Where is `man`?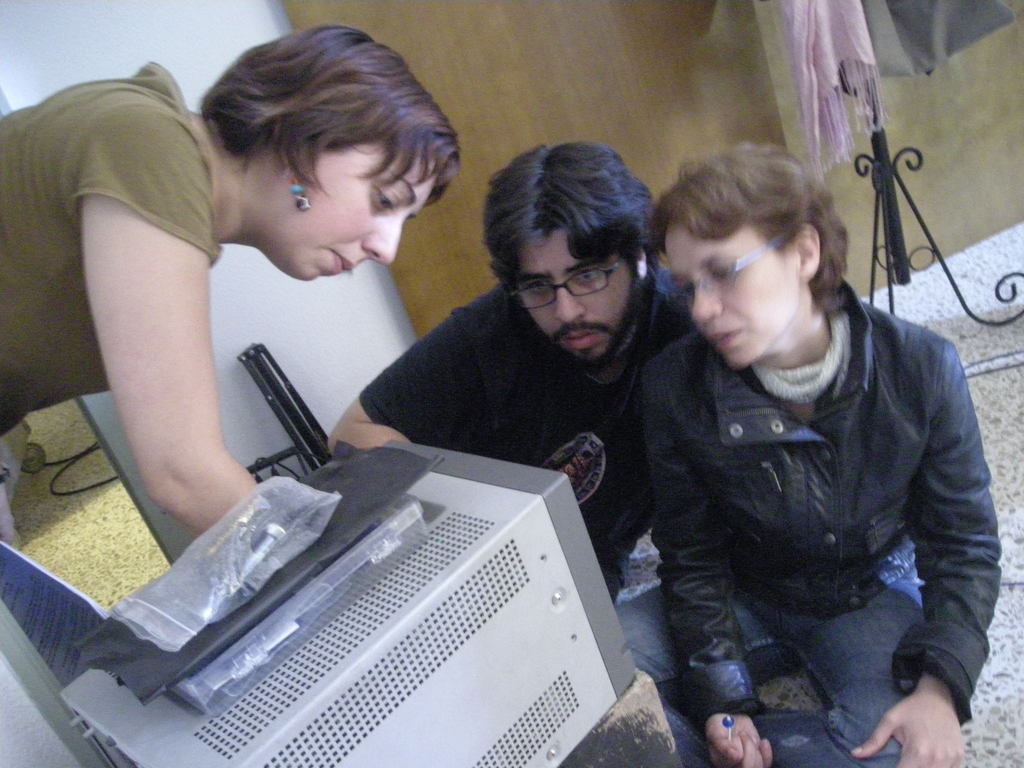
bbox=[324, 143, 701, 605].
